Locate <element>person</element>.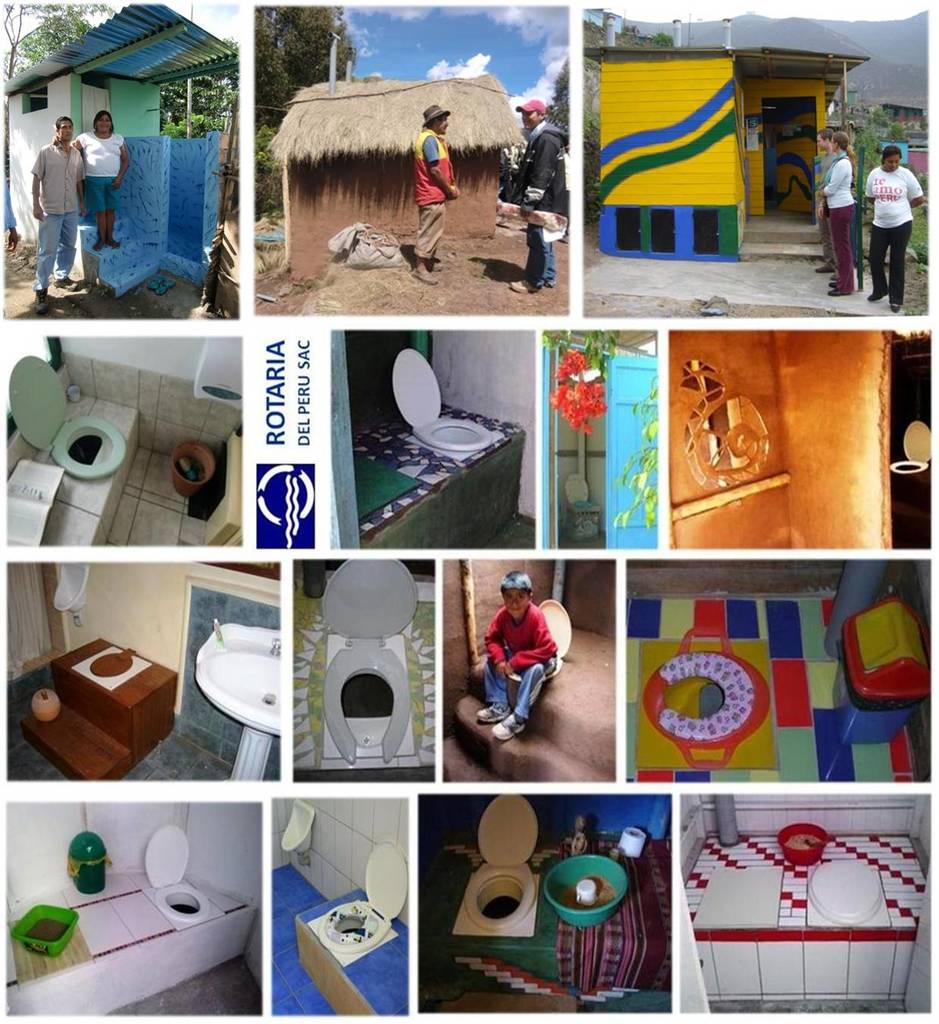
Bounding box: (54,108,133,243).
